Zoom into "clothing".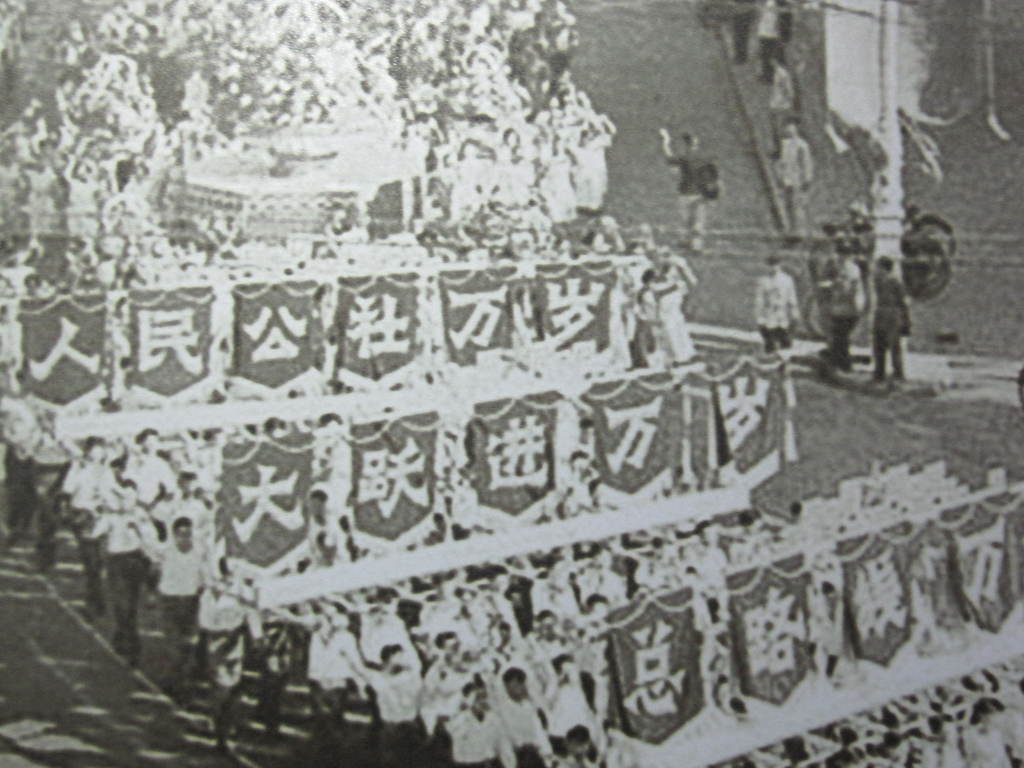
Zoom target: [830, 262, 866, 363].
